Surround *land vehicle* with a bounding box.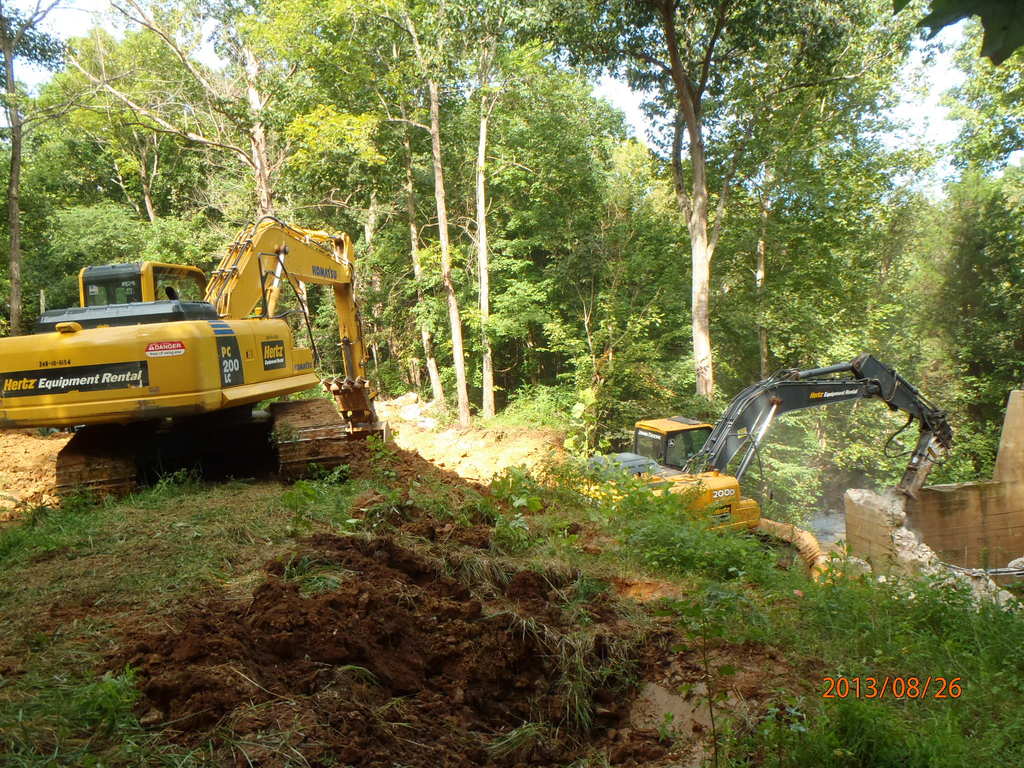
<bbox>0, 210, 391, 509</bbox>.
